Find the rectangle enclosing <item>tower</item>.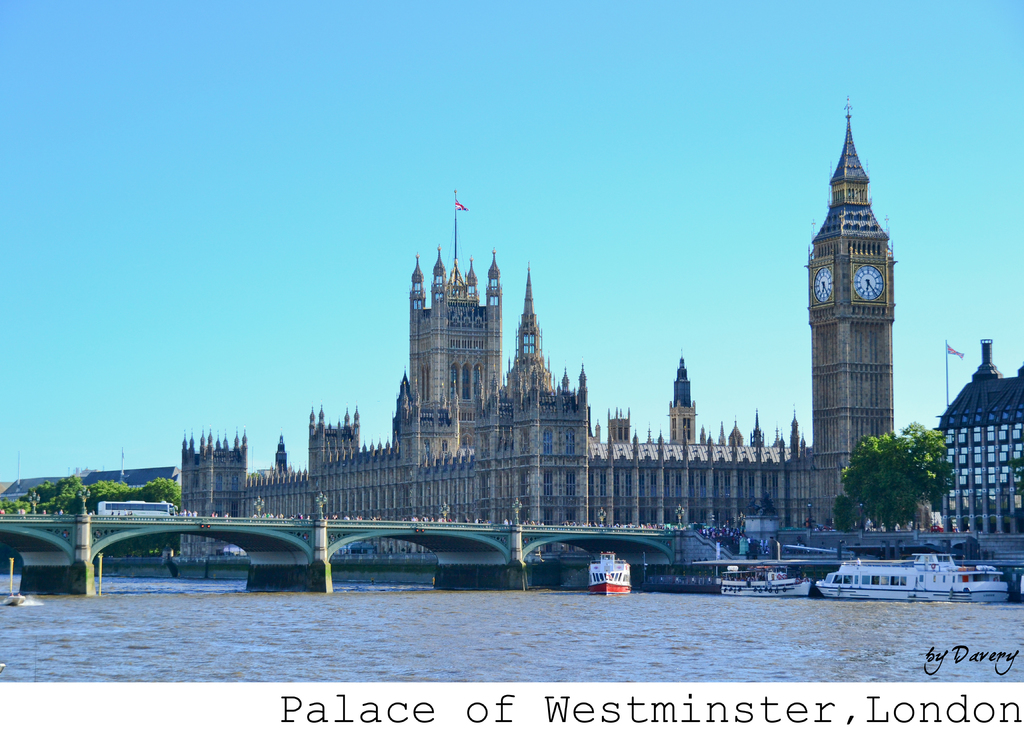
(left=305, top=403, right=363, bottom=474).
